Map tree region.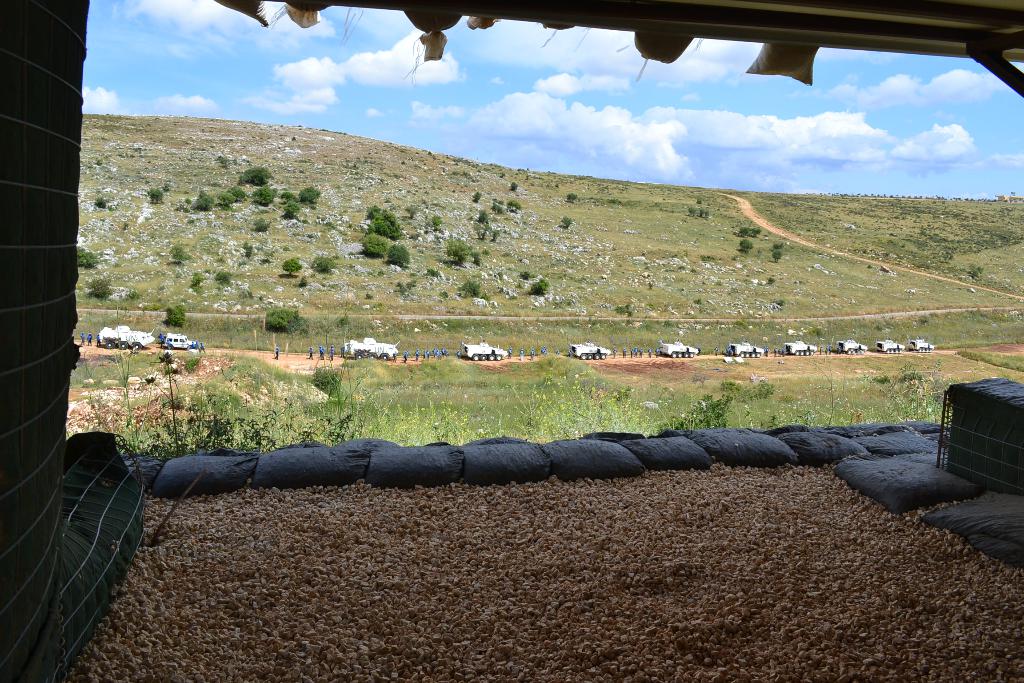
Mapped to <region>771, 249, 783, 262</region>.
